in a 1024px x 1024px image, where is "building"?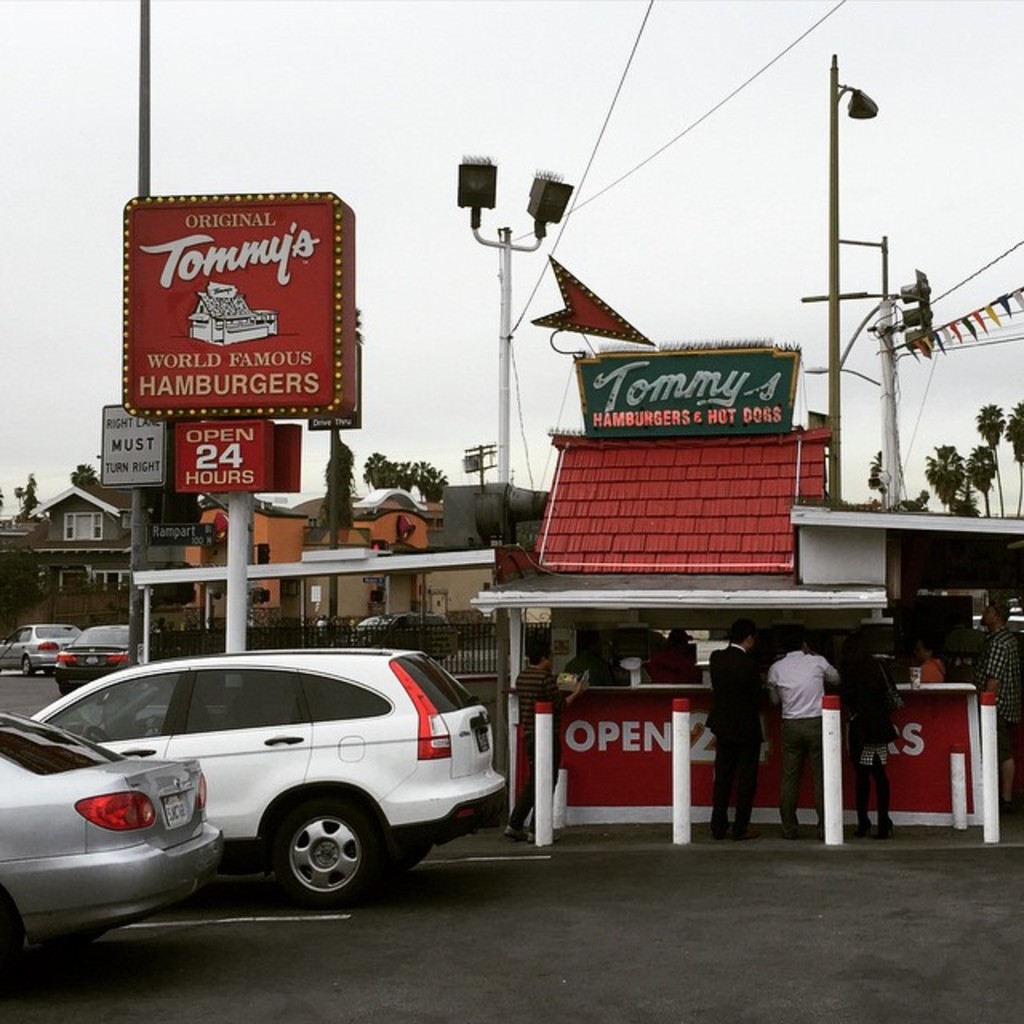
(x1=426, y1=480, x2=558, y2=610).
